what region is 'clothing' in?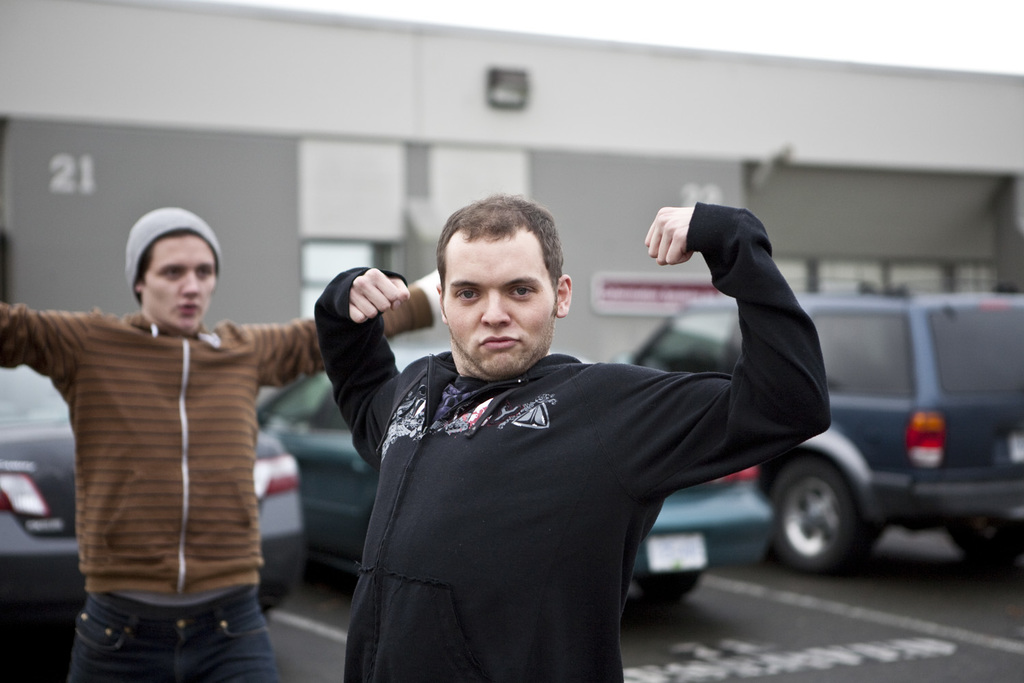
0:281:436:682.
